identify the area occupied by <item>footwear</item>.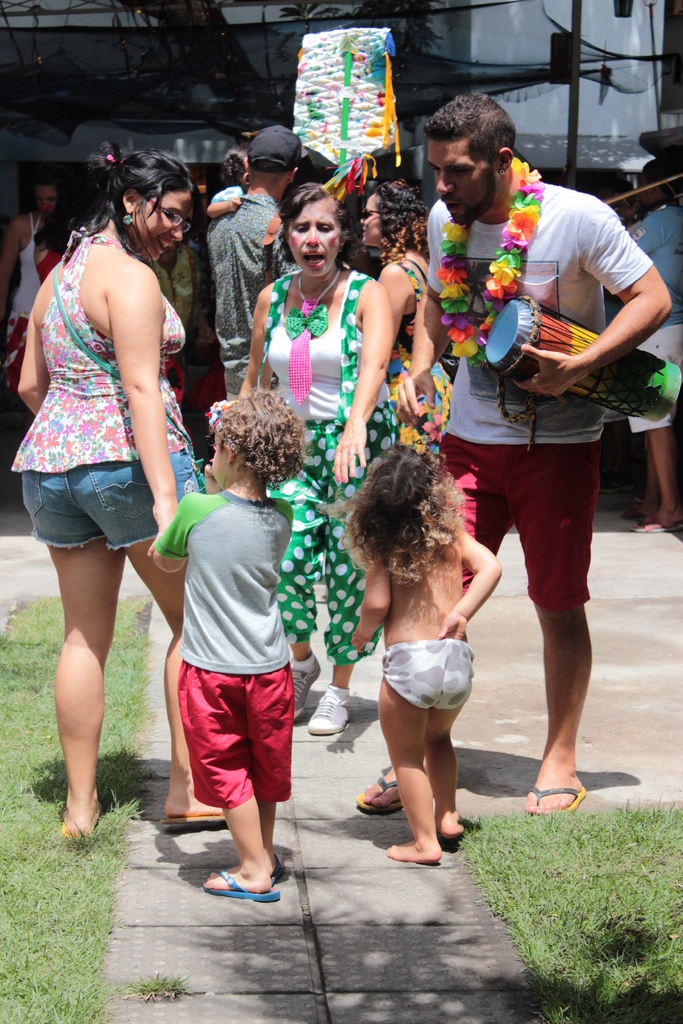
Area: (525, 781, 591, 813).
